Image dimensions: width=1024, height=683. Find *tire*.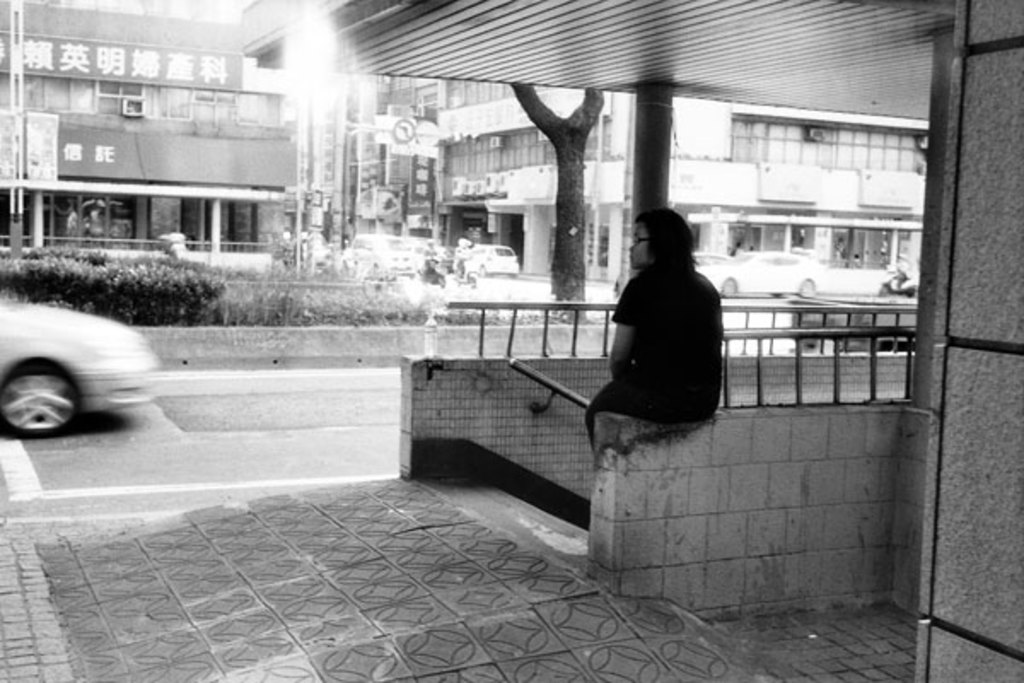
0 359 85 434.
